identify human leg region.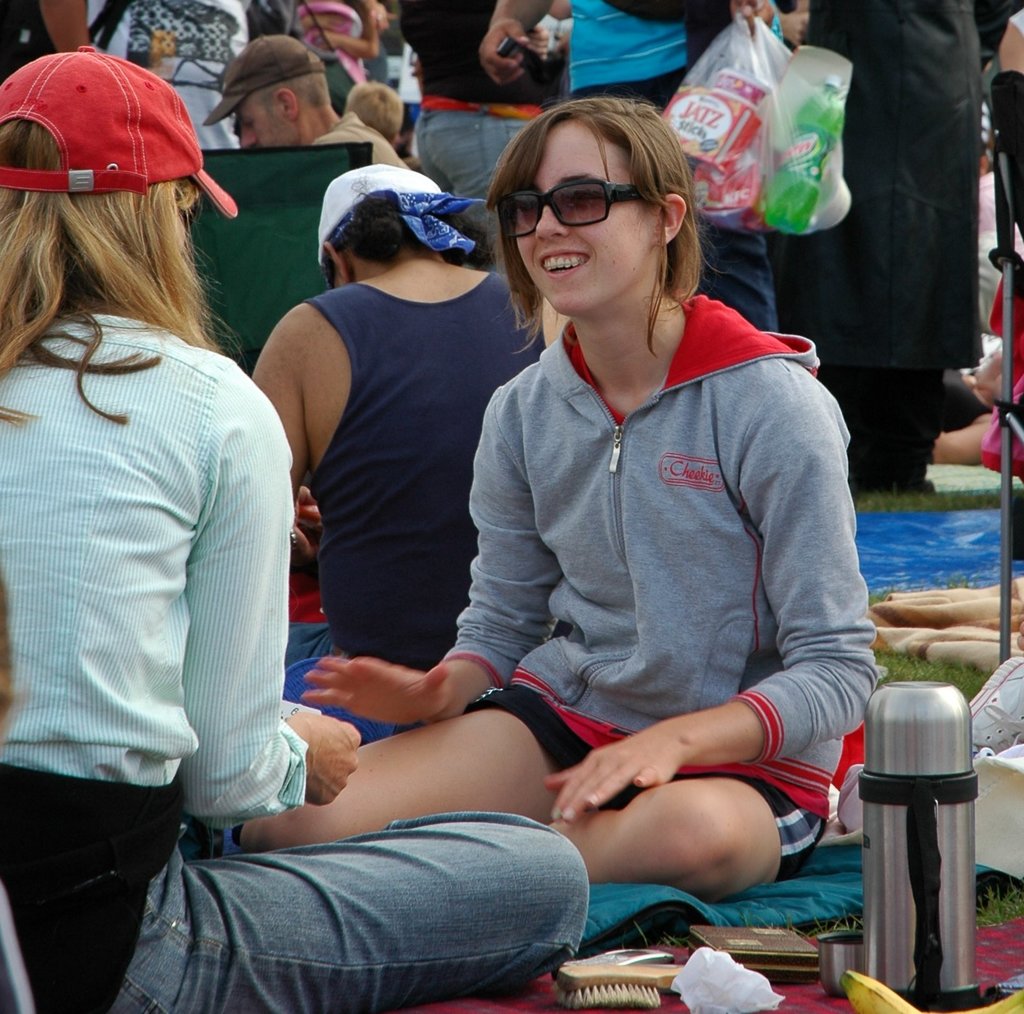
Region: [left=552, top=777, right=797, bottom=888].
